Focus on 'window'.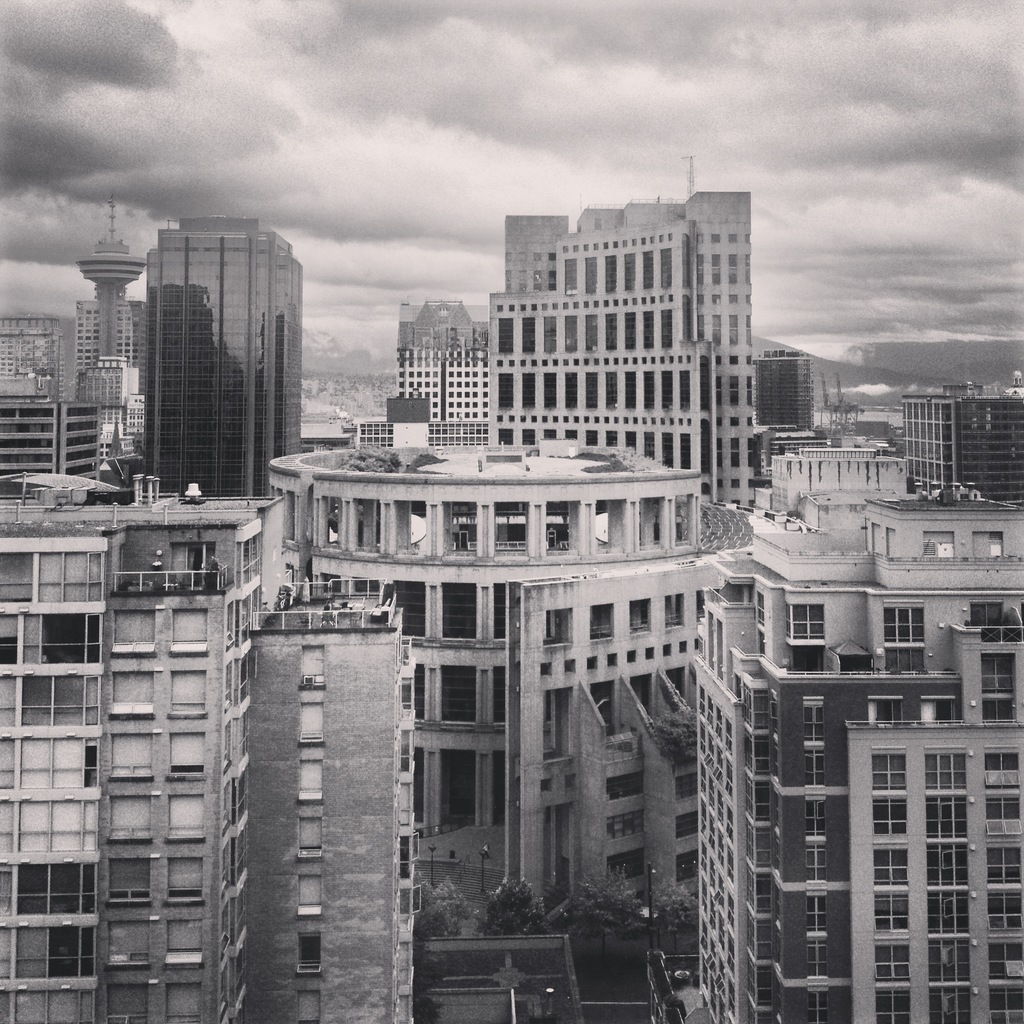
Focused at 174:923:205:963.
